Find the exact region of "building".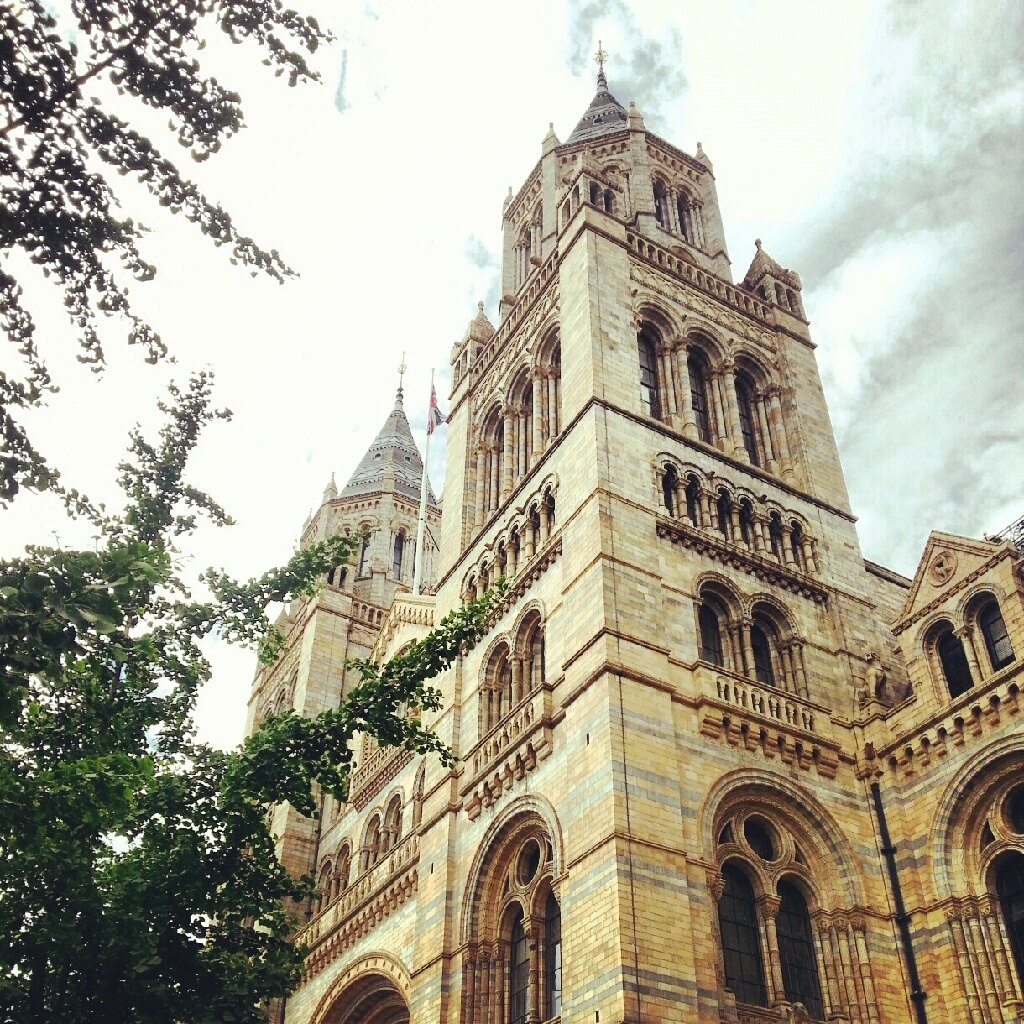
Exact region: box(222, 44, 1023, 1023).
